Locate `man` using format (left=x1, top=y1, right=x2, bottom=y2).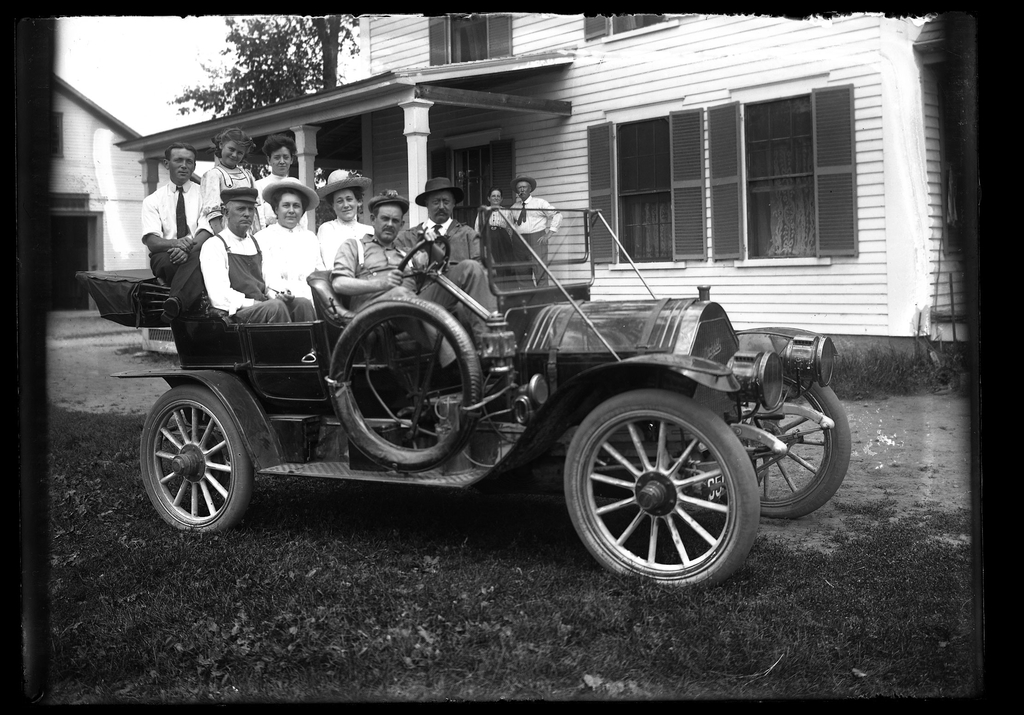
(left=474, top=185, right=509, bottom=268).
